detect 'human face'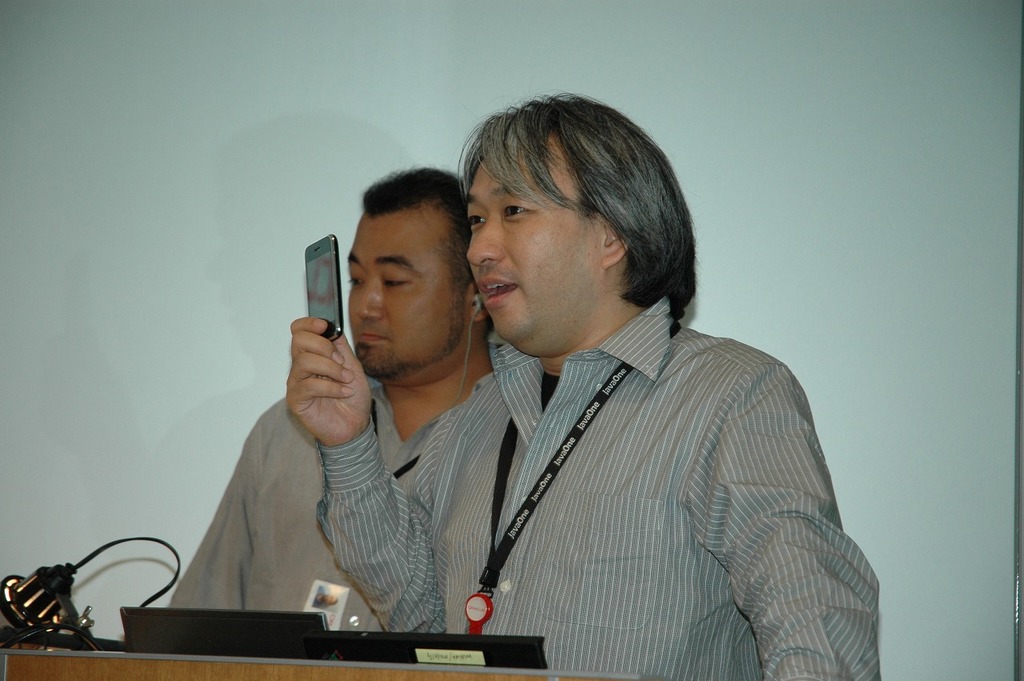
rect(345, 209, 465, 375)
